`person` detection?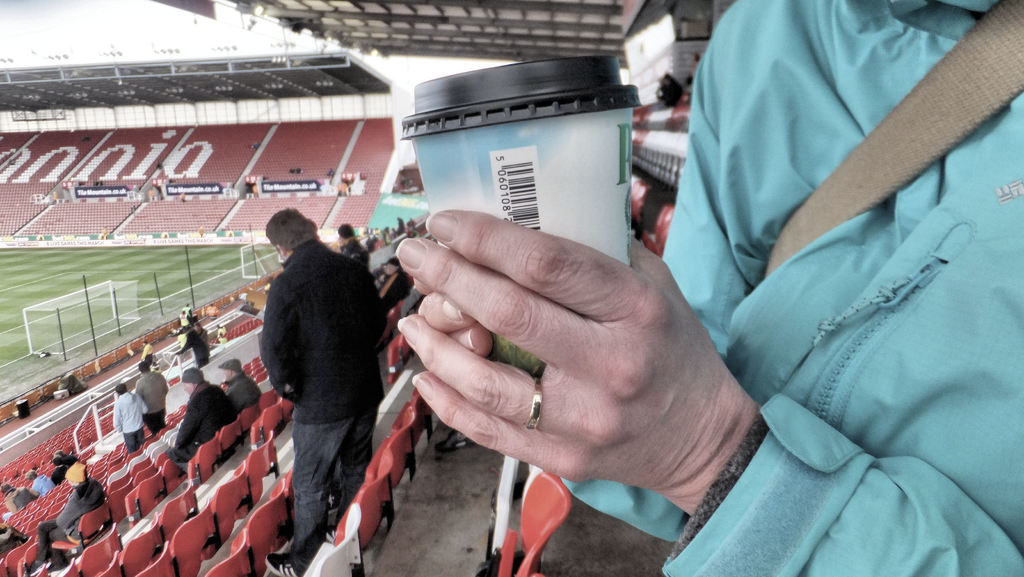
rect(131, 362, 172, 443)
